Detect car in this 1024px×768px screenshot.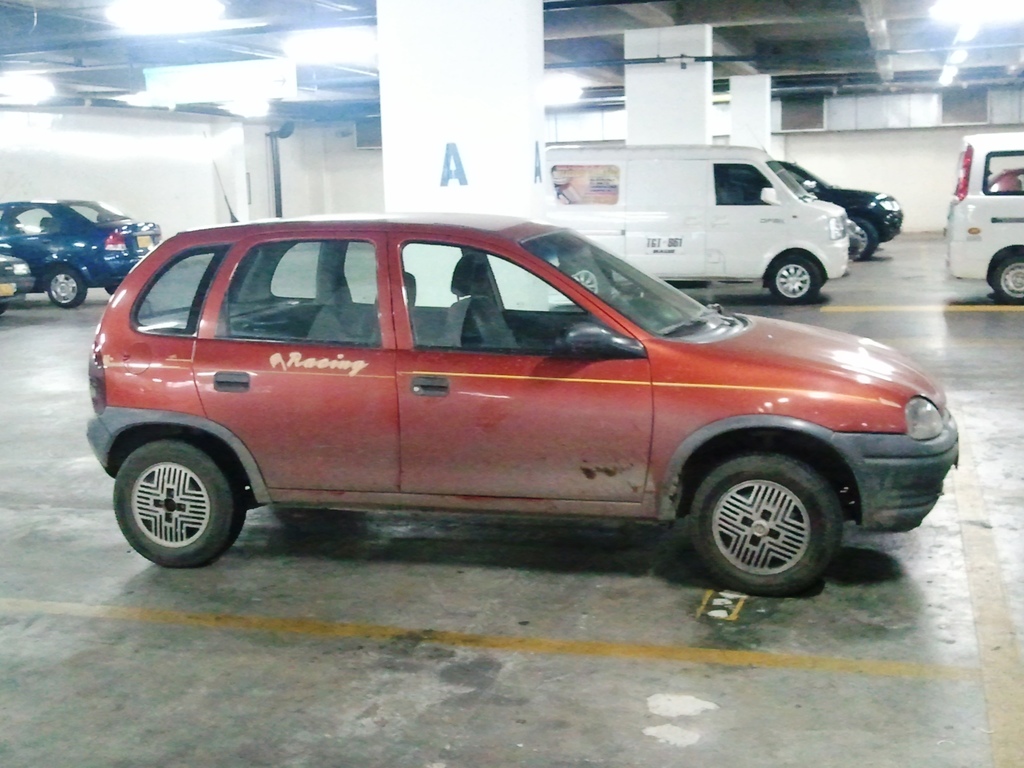
Detection: detection(0, 193, 161, 310).
